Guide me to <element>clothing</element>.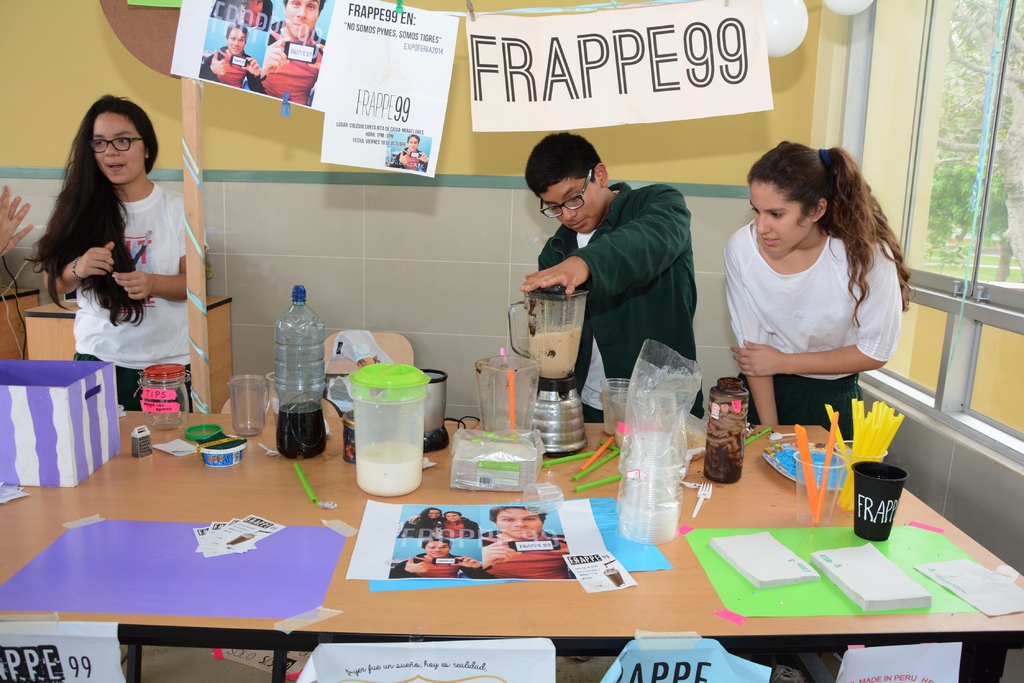
Guidance: 439 515 483 541.
